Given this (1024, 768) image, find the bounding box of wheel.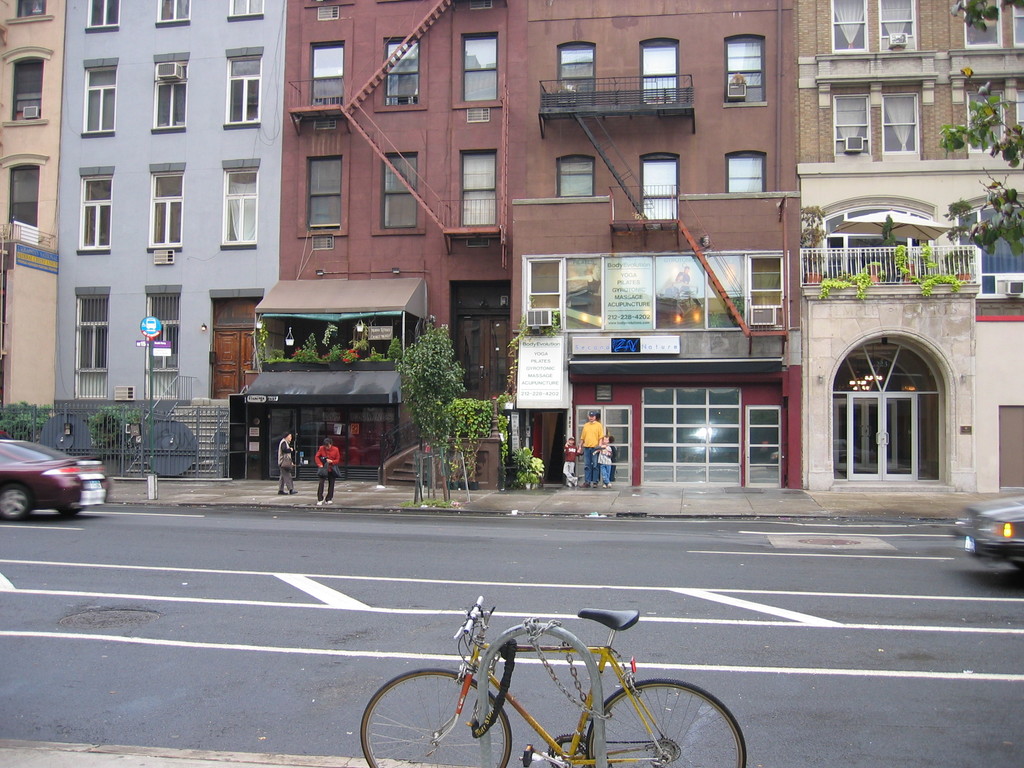
54, 504, 81, 516.
